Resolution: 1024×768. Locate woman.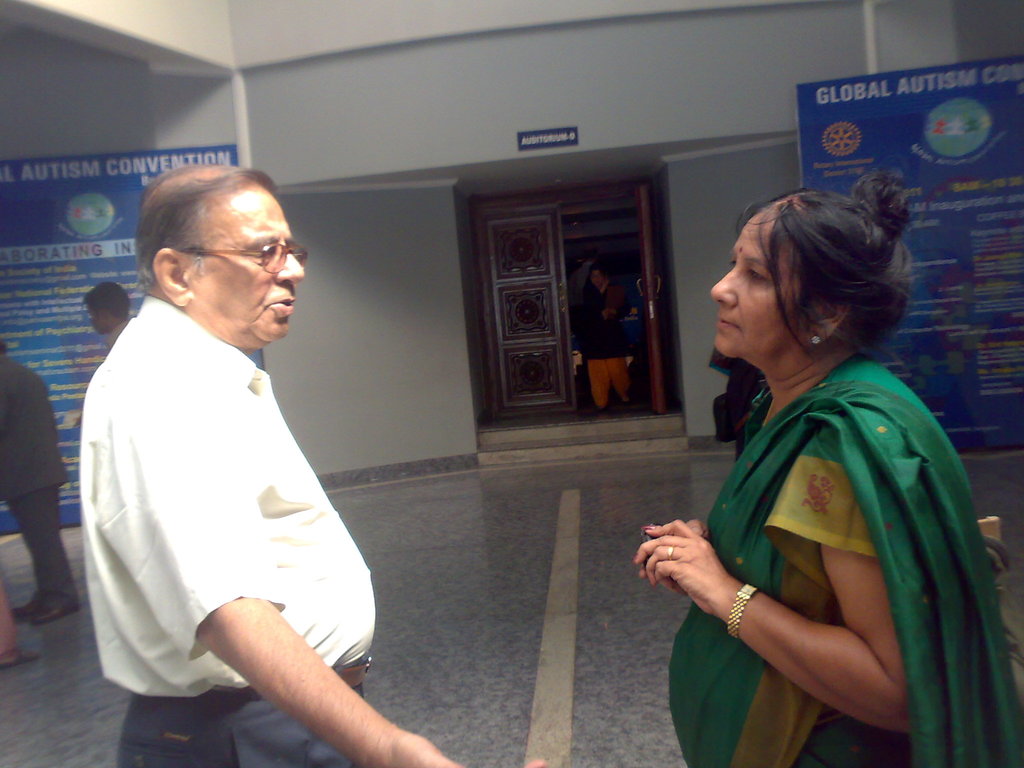
(573,266,636,414).
